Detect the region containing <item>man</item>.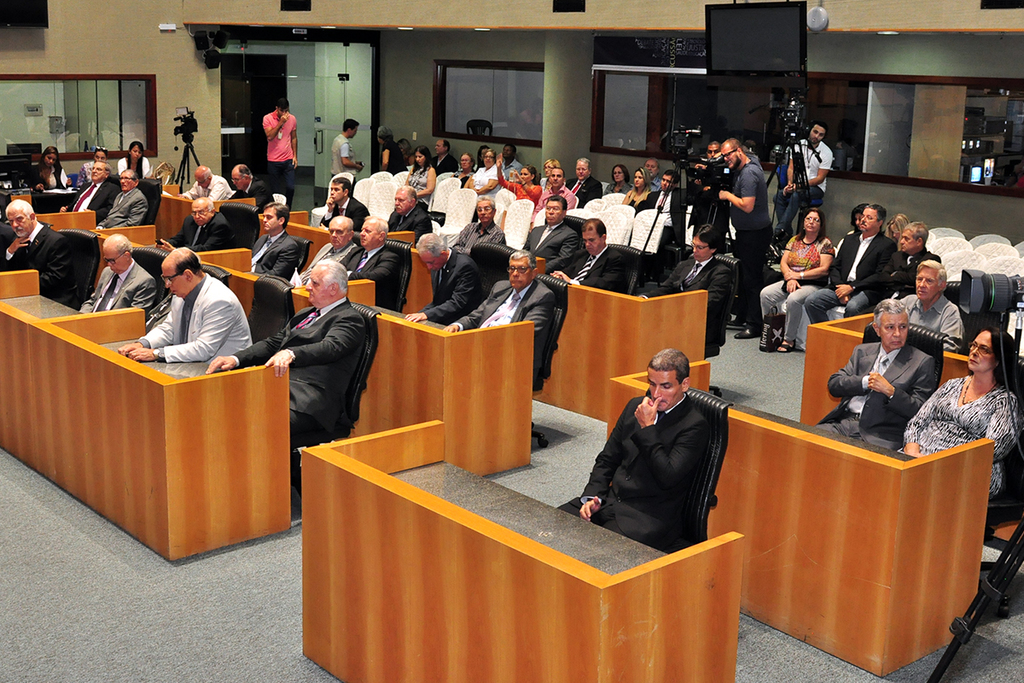
bbox=[626, 225, 732, 352].
